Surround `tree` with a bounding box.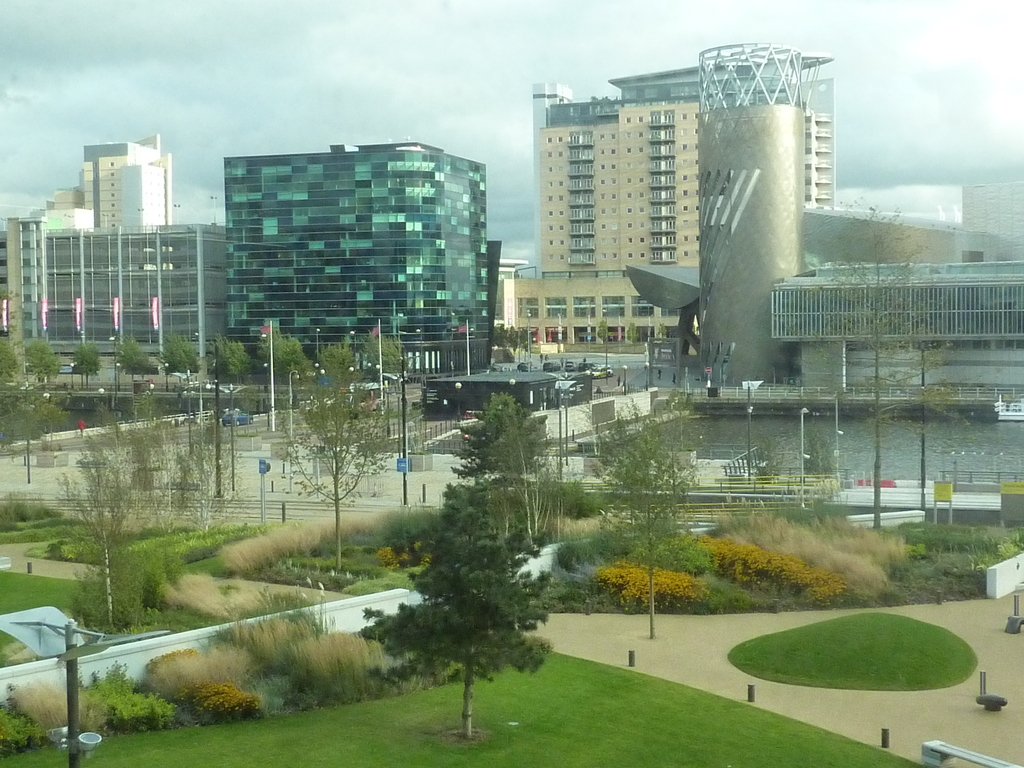
(left=362, top=335, right=413, bottom=399).
